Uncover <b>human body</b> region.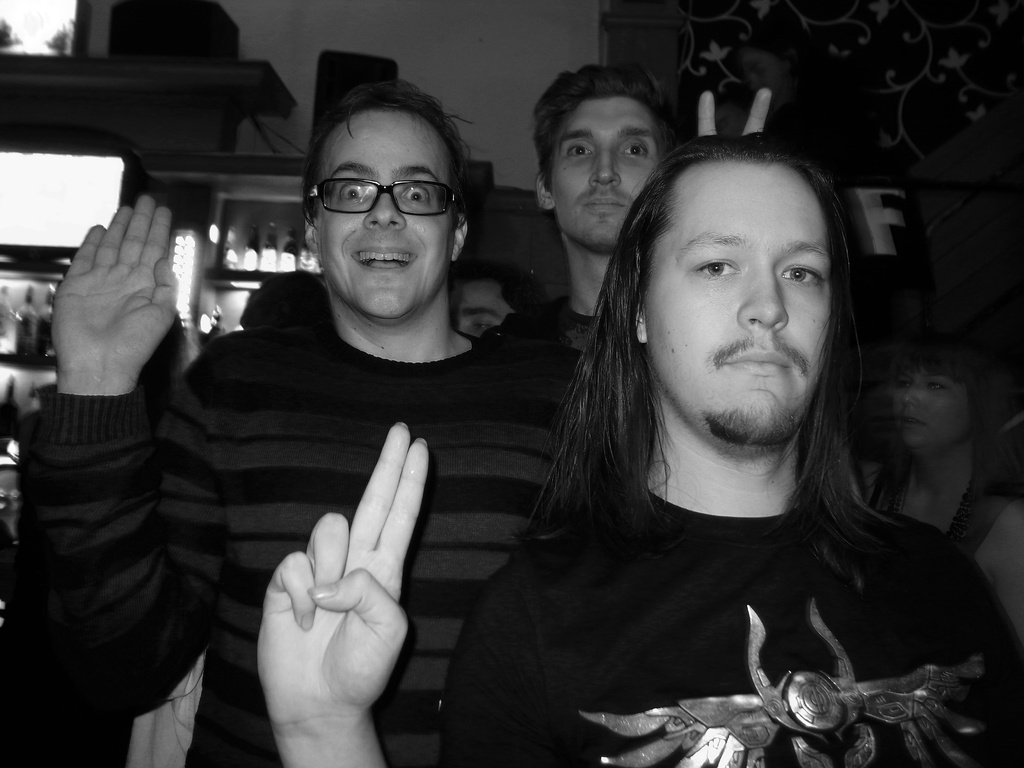
Uncovered: [452,87,776,439].
